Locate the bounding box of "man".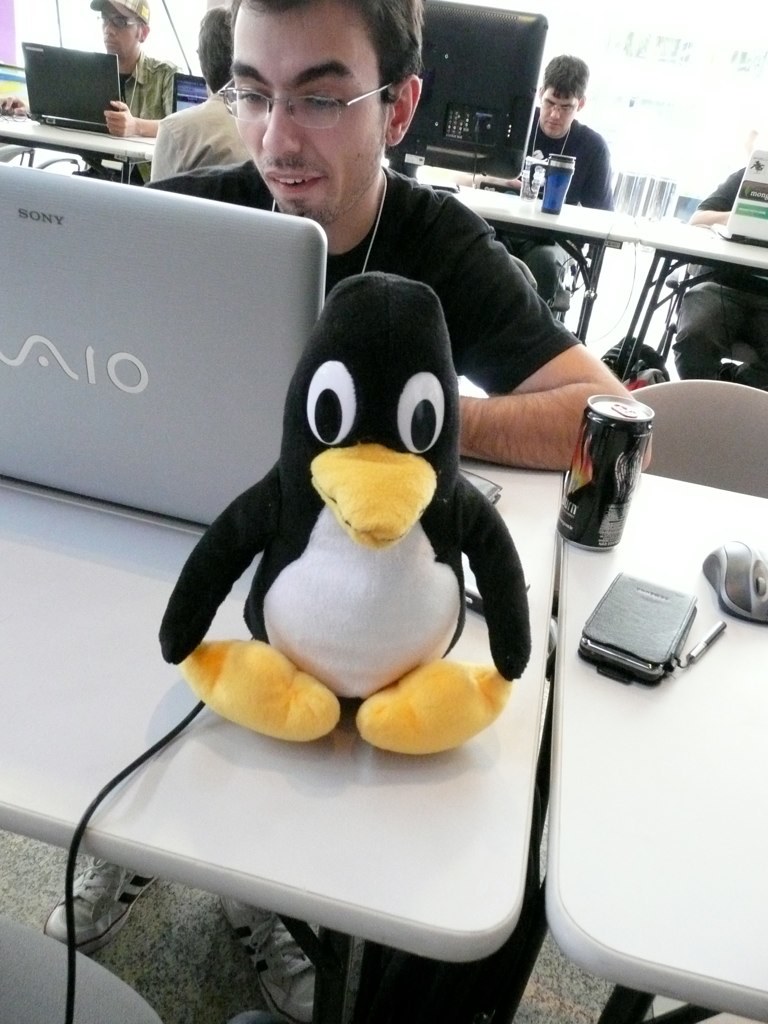
Bounding box: 2, 0, 183, 190.
